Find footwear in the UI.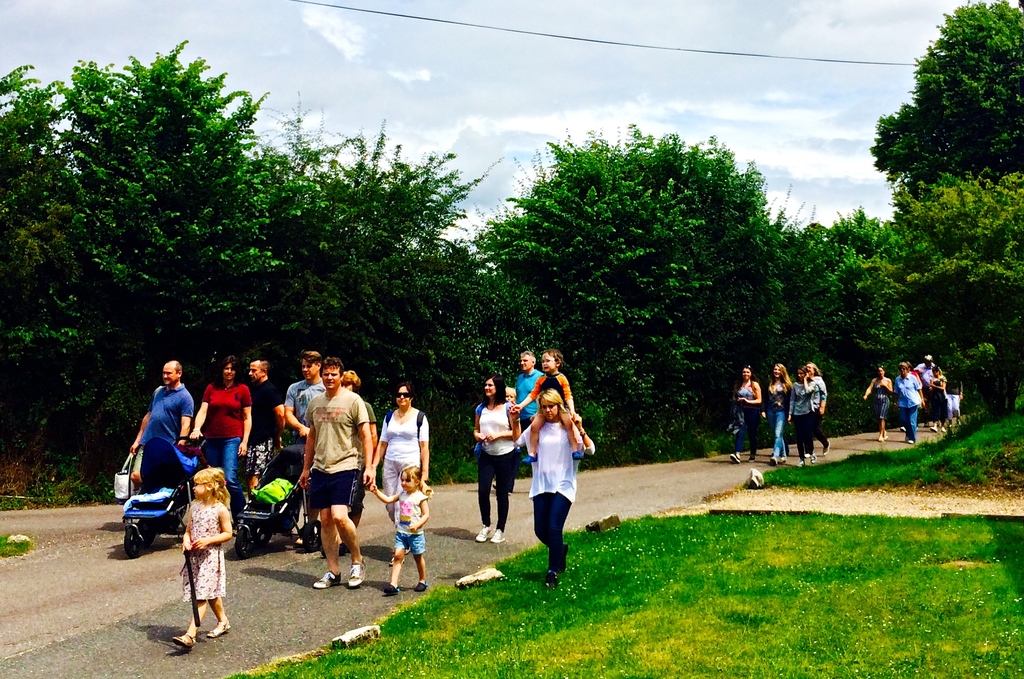
UI element at (931,427,937,431).
